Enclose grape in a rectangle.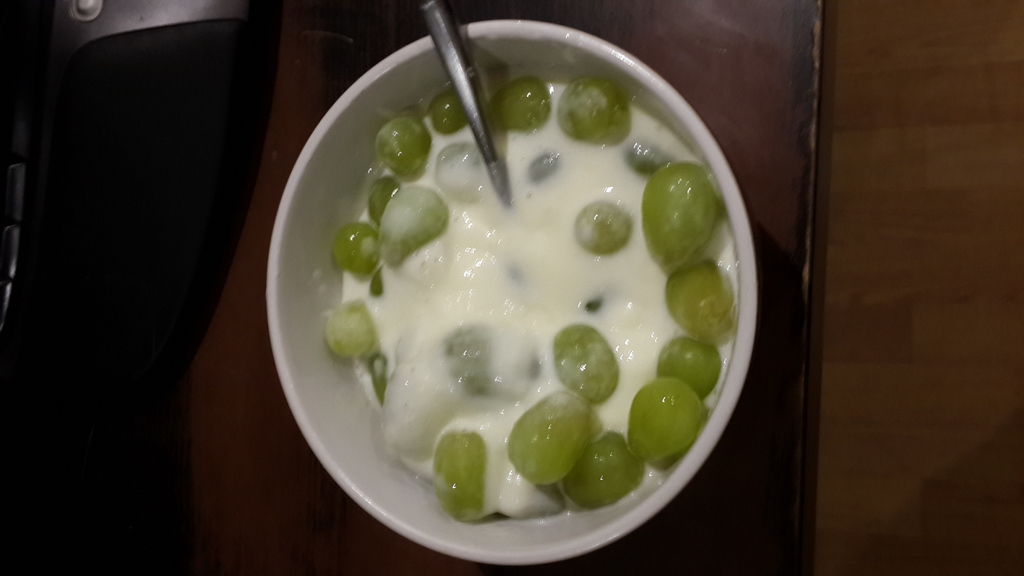
442, 324, 536, 403.
